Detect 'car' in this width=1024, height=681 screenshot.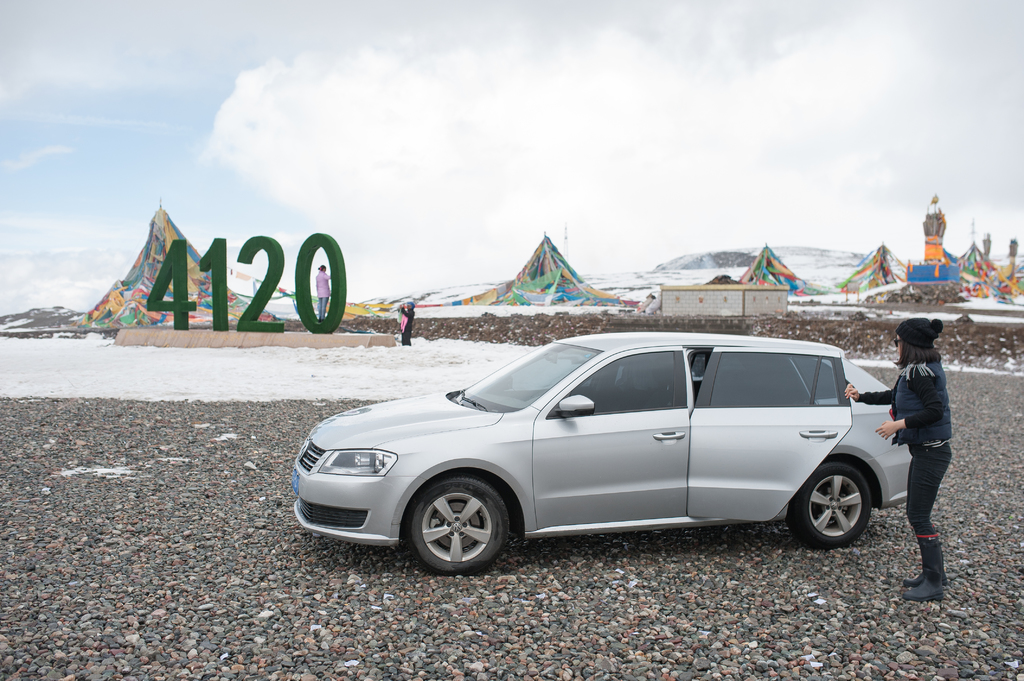
Detection: Rect(292, 332, 915, 575).
